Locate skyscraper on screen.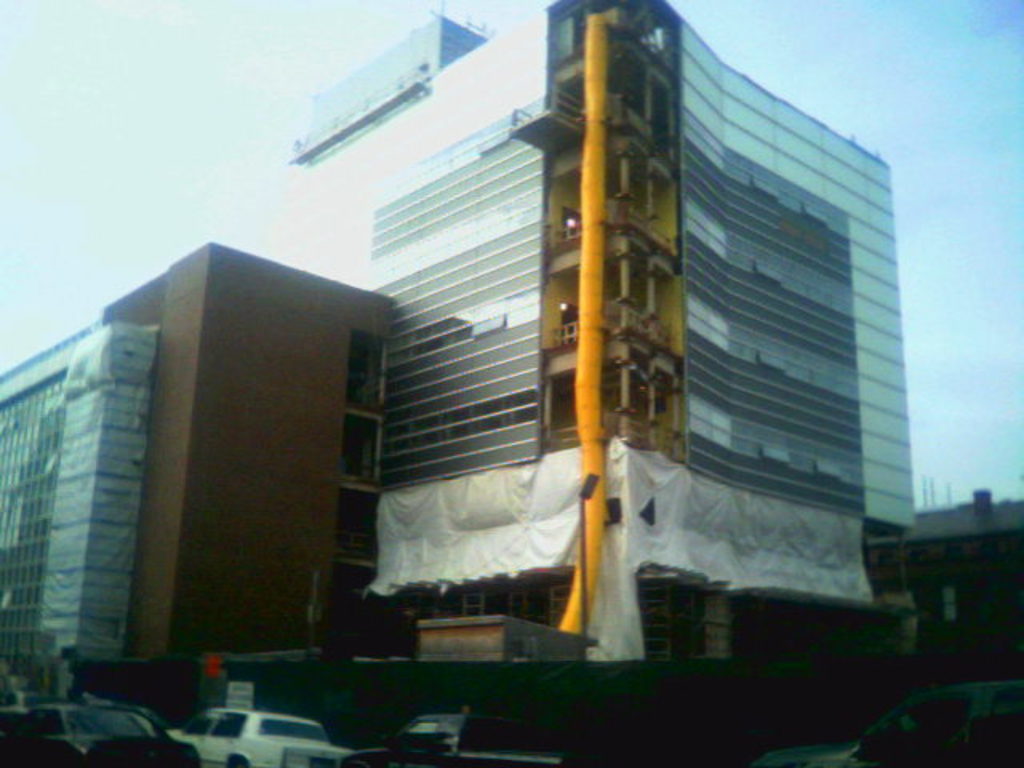
On screen at left=254, top=0, right=930, bottom=664.
